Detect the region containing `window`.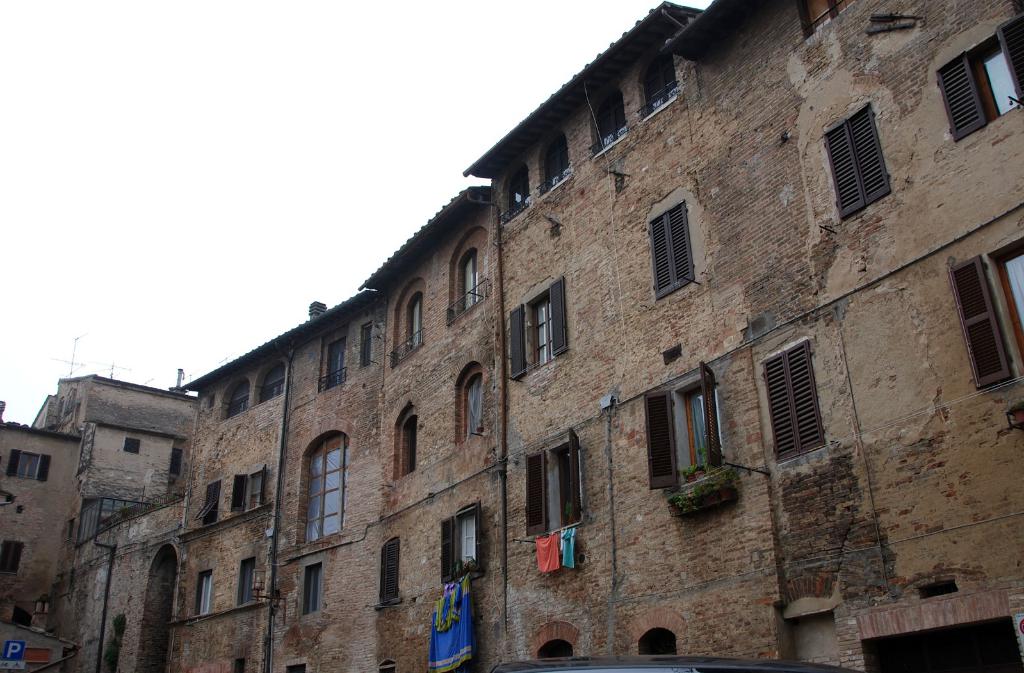
pyautogui.locateOnScreen(293, 559, 323, 623).
